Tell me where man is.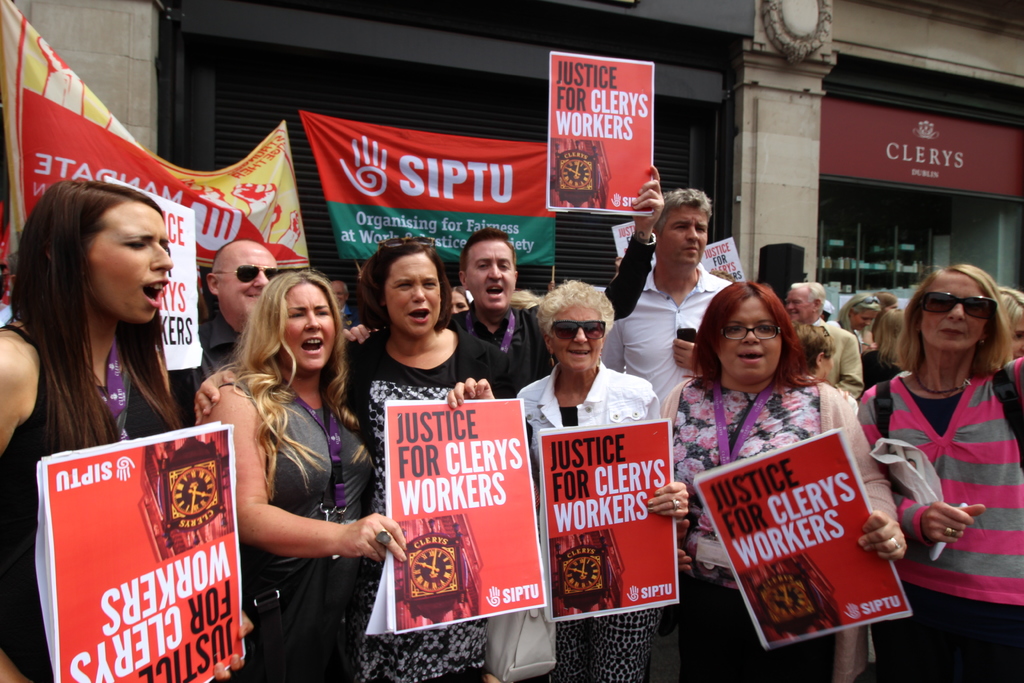
man is at (x1=625, y1=170, x2=735, y2=388).
